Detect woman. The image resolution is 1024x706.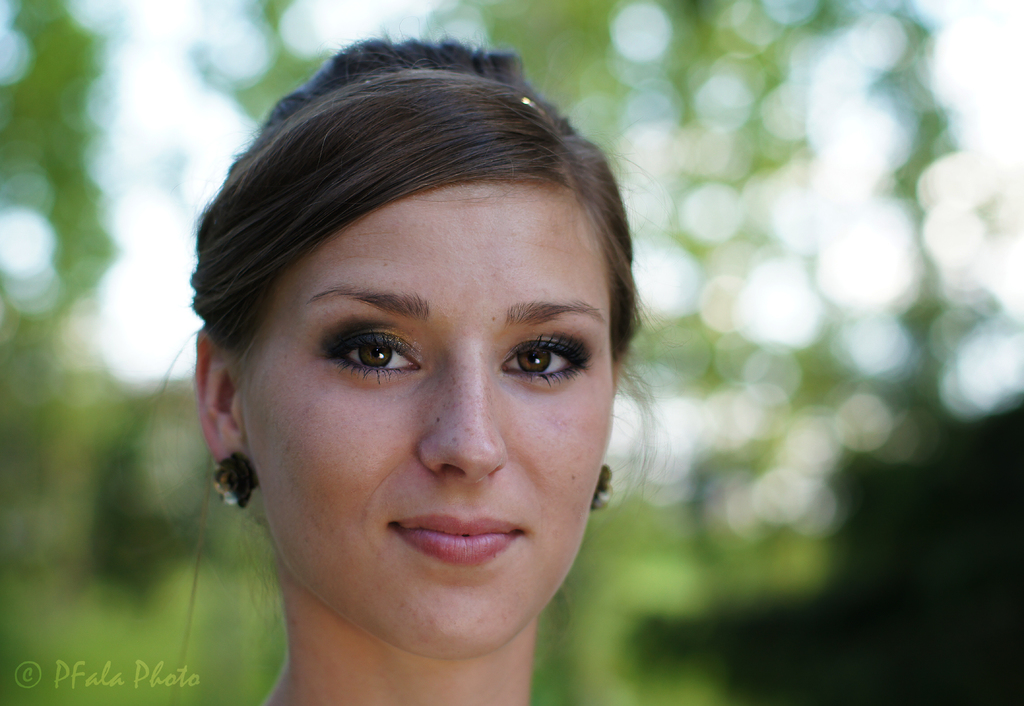
[x1=123, y1=42, x2=730, y2=699].
